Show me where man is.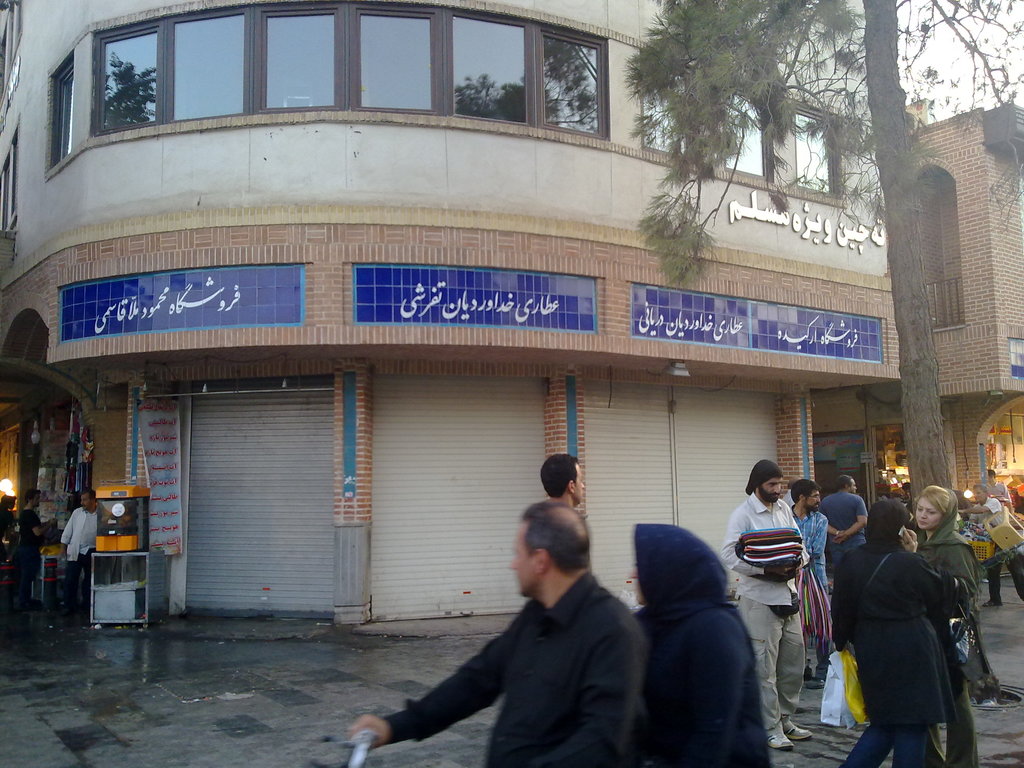
man is at 717/460/817/751.
